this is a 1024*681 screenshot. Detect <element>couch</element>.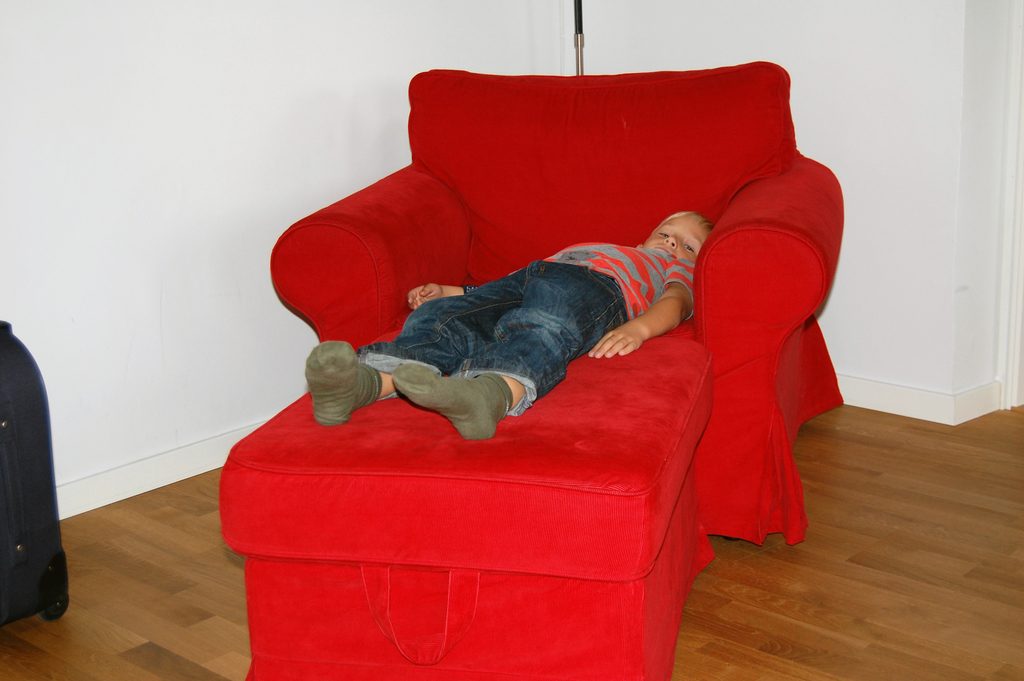
<box>215,36,849,641</box>.
